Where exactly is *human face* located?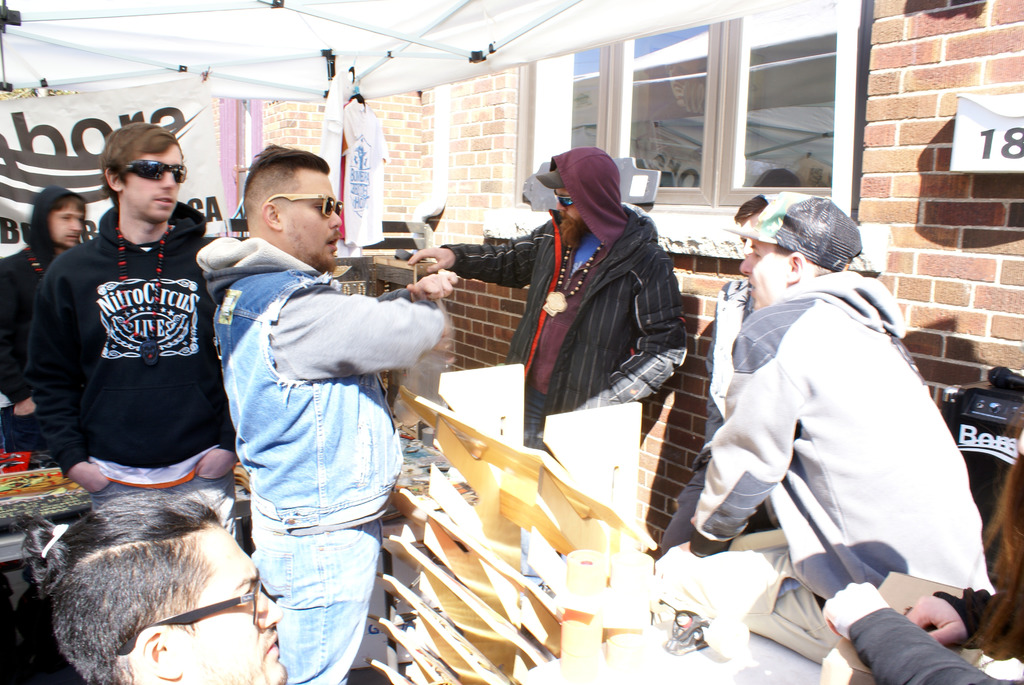
Its bounding box is <bbox>175, 523, 285, 684</bbox>.
